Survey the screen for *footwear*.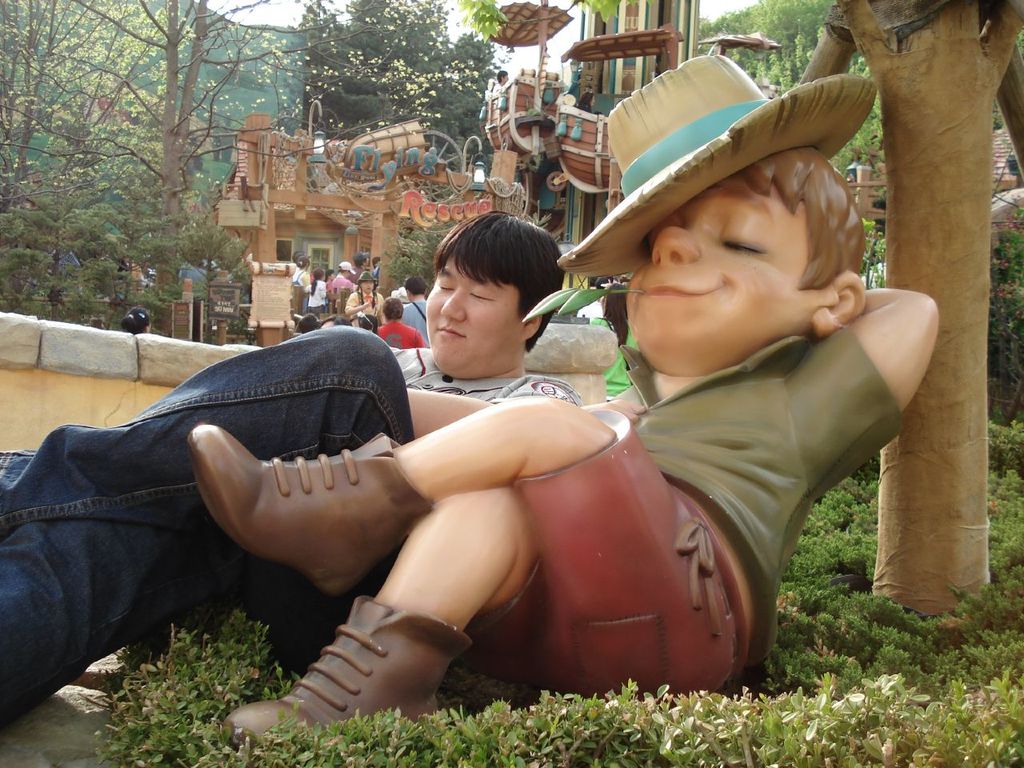
Survey found: [left=188, top=424, right=440, bottom=608].
